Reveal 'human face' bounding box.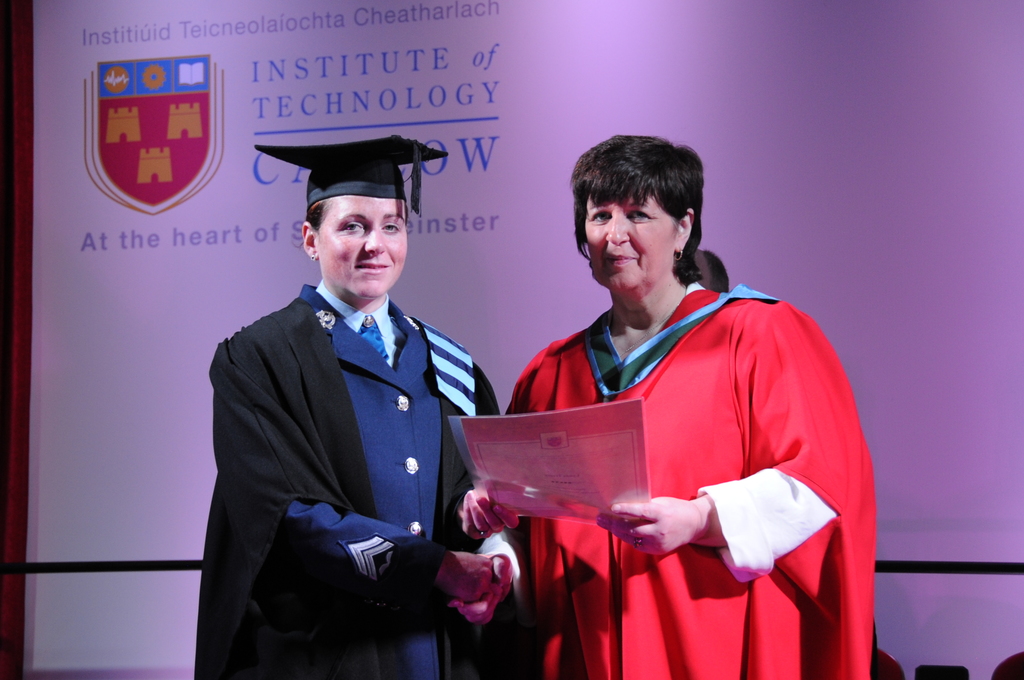
Revealed: pyautogui.locateOnScreen(585, 198, 674, 293).
